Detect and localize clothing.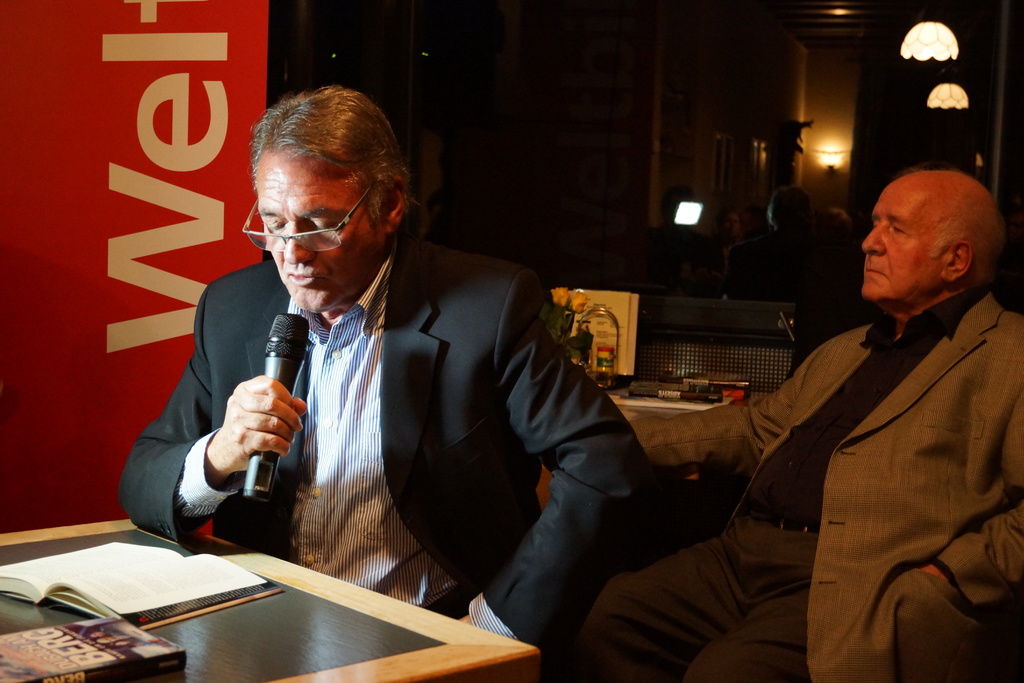
Localized at 685, 224, 1000, 682.
